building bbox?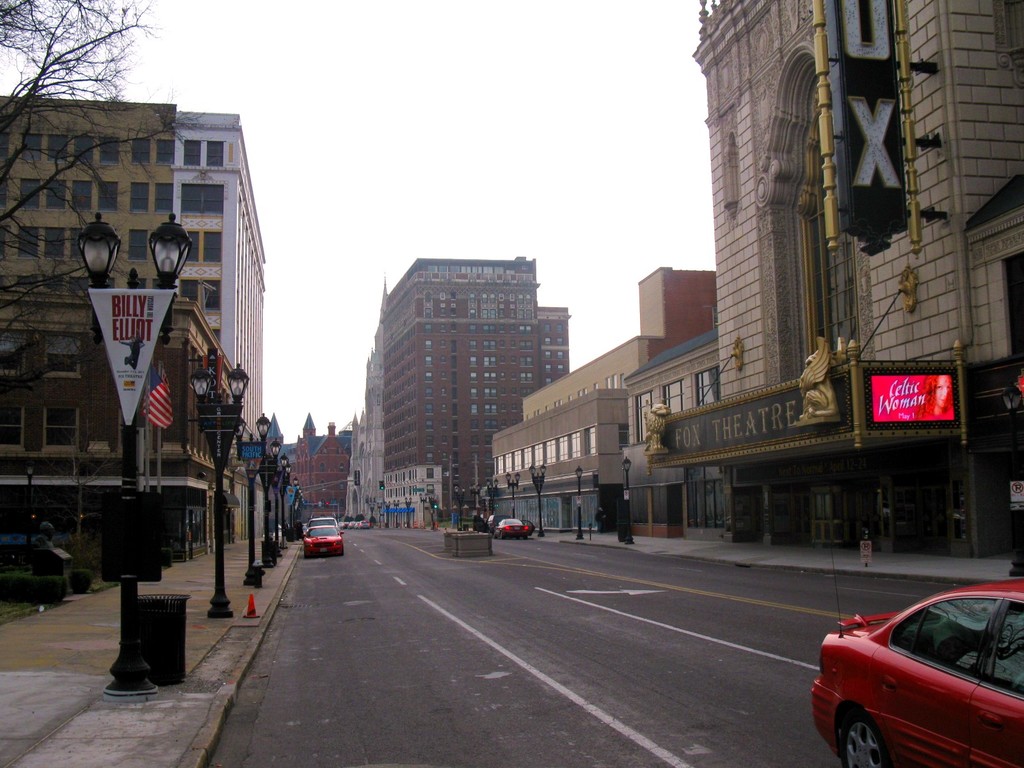
<bbox>0, 100, 267, 557</bbox>
